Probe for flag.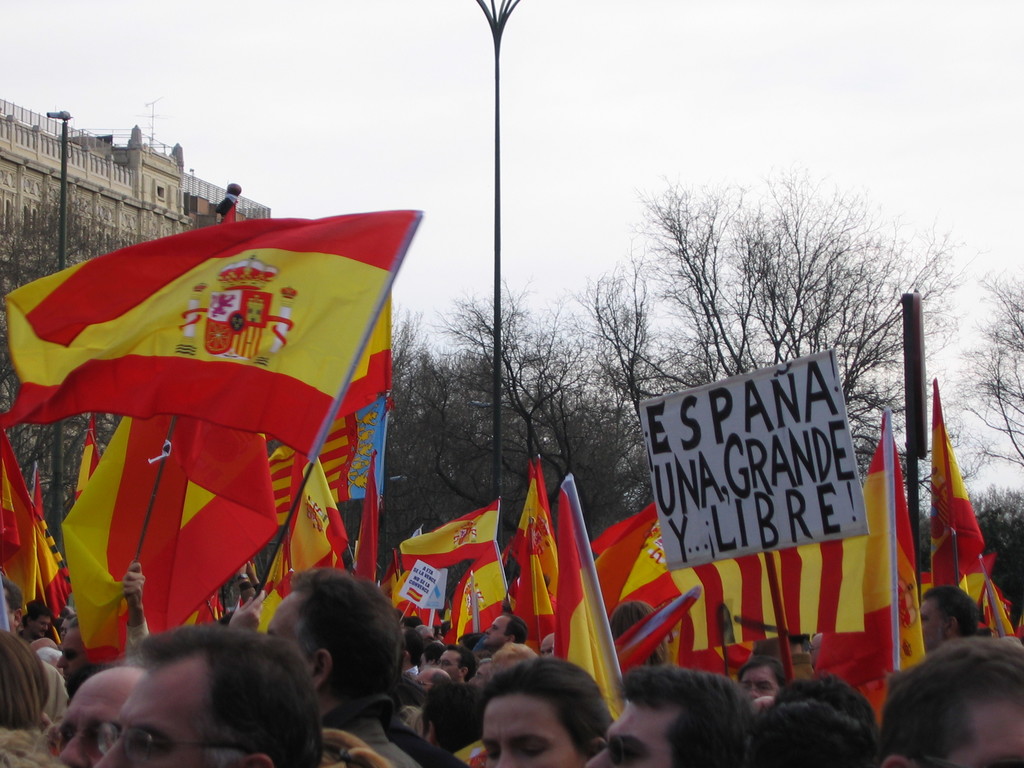
Probe result: (451, 547, 504, 633).
